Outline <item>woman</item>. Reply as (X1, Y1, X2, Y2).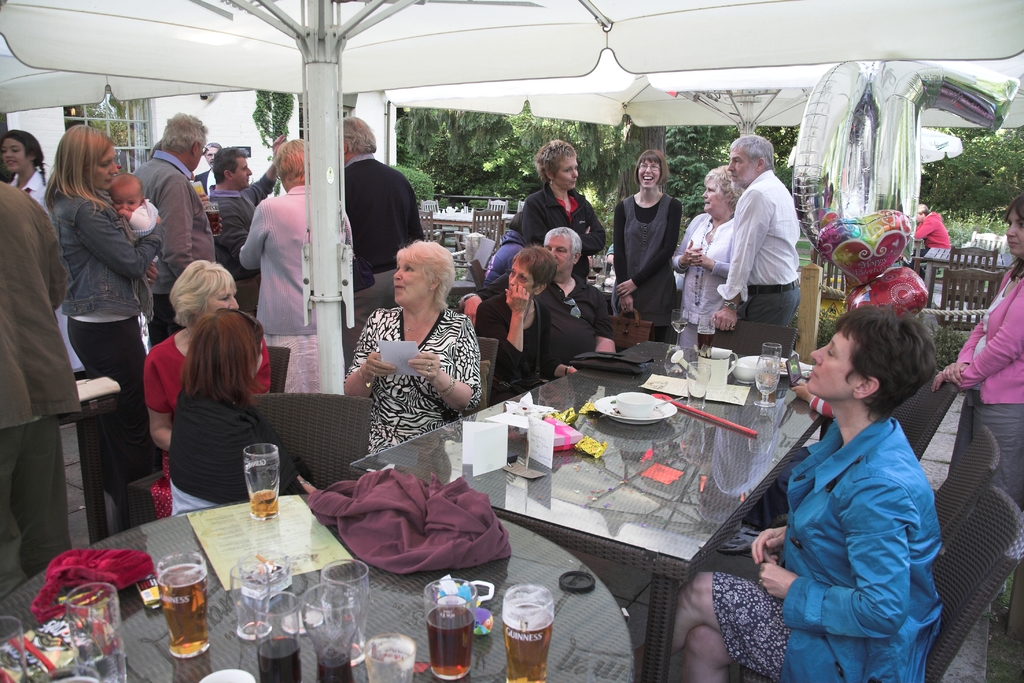
(671, 163, 744, 332).
